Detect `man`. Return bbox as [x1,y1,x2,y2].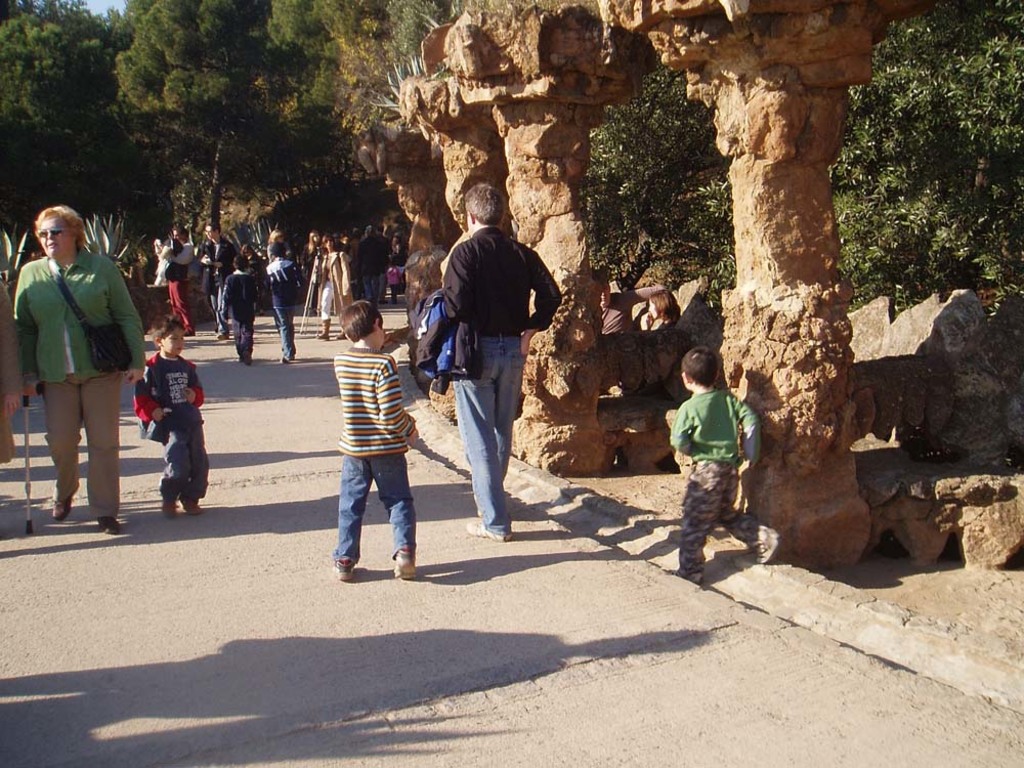
[434,179,569,540].
